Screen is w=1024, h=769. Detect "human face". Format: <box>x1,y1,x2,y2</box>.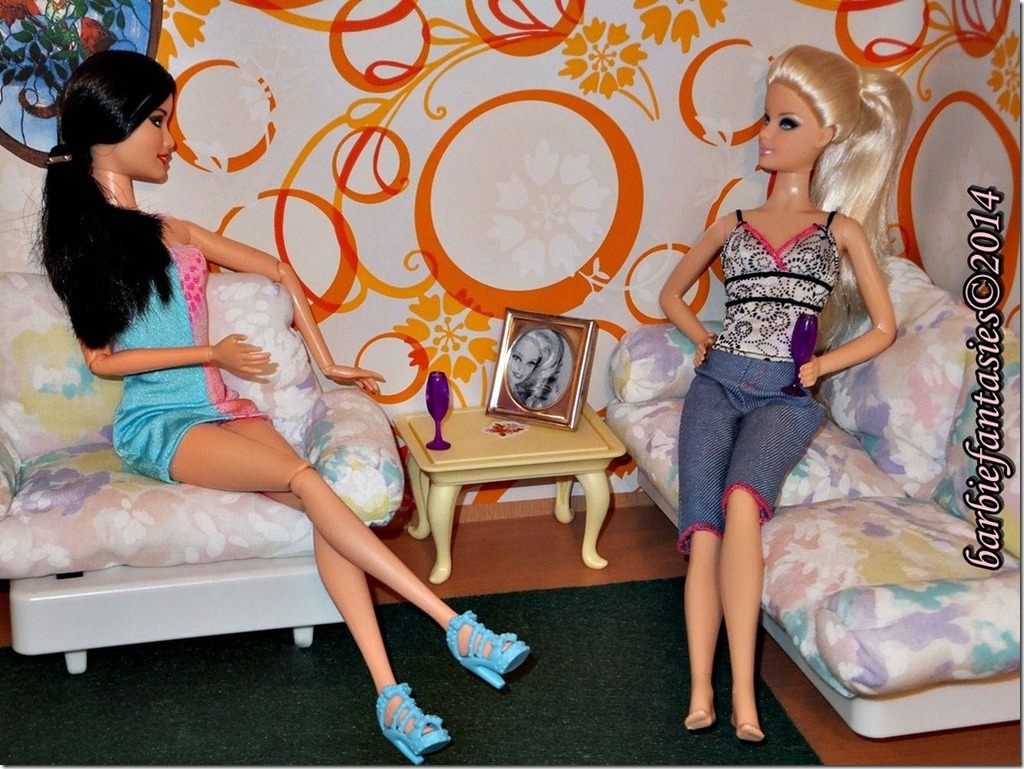
<box>509,341,539,384</box>.
